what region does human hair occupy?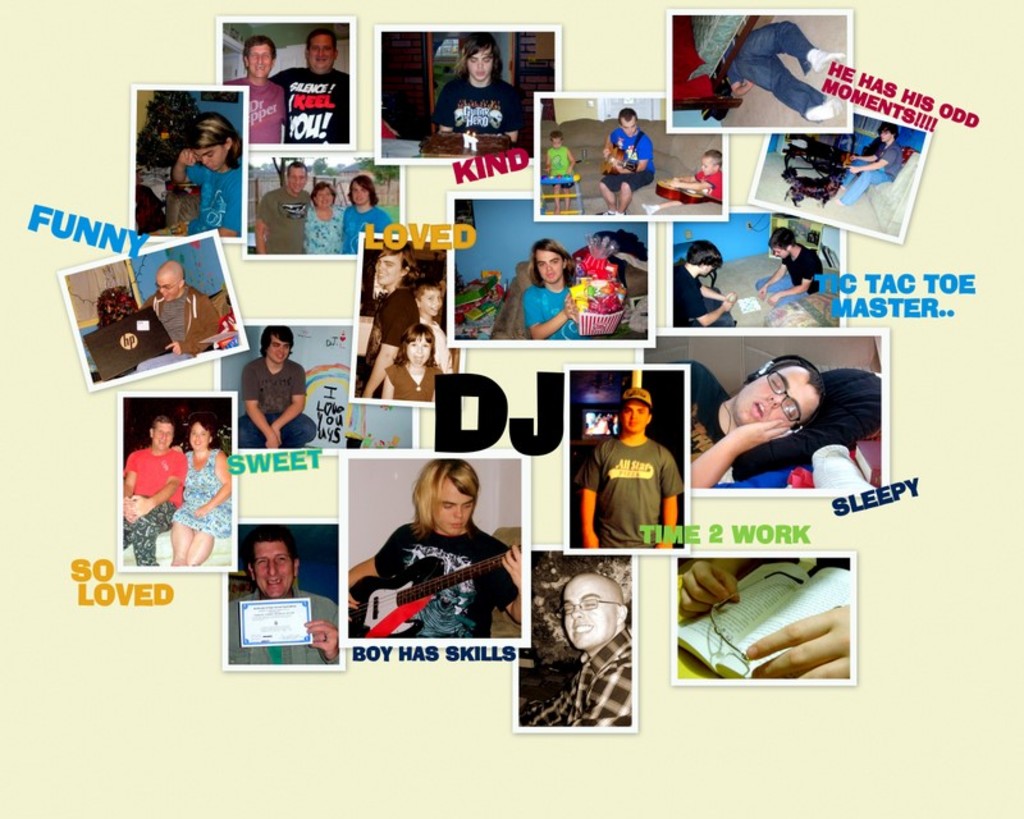
(407, 458, 480, 540).
